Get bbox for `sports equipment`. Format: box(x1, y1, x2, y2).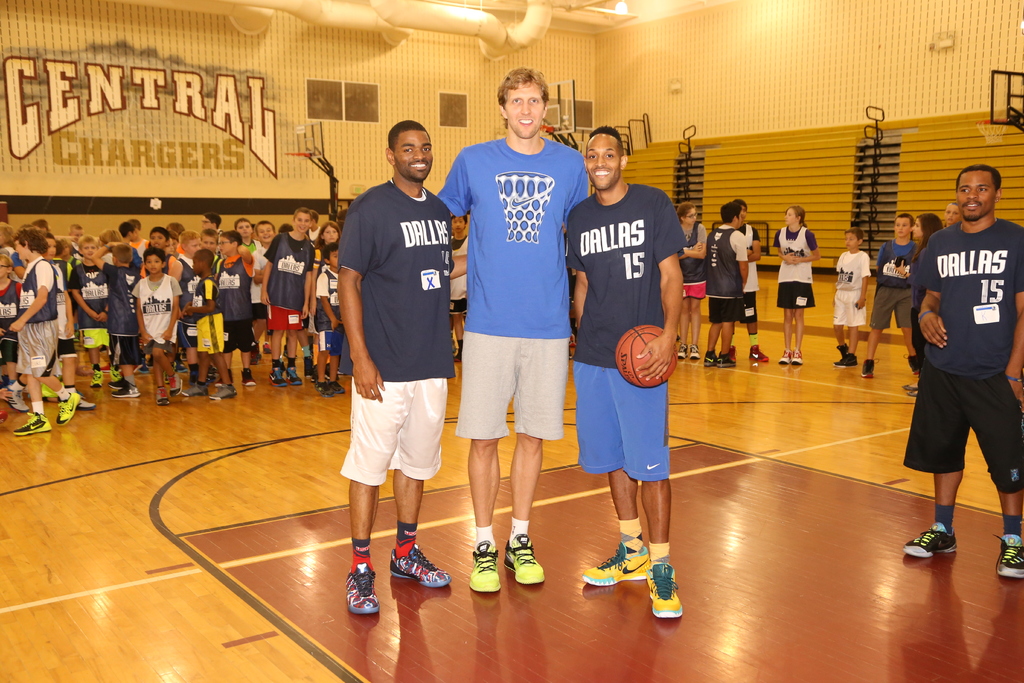
box(976, 114, 1012, 147).
